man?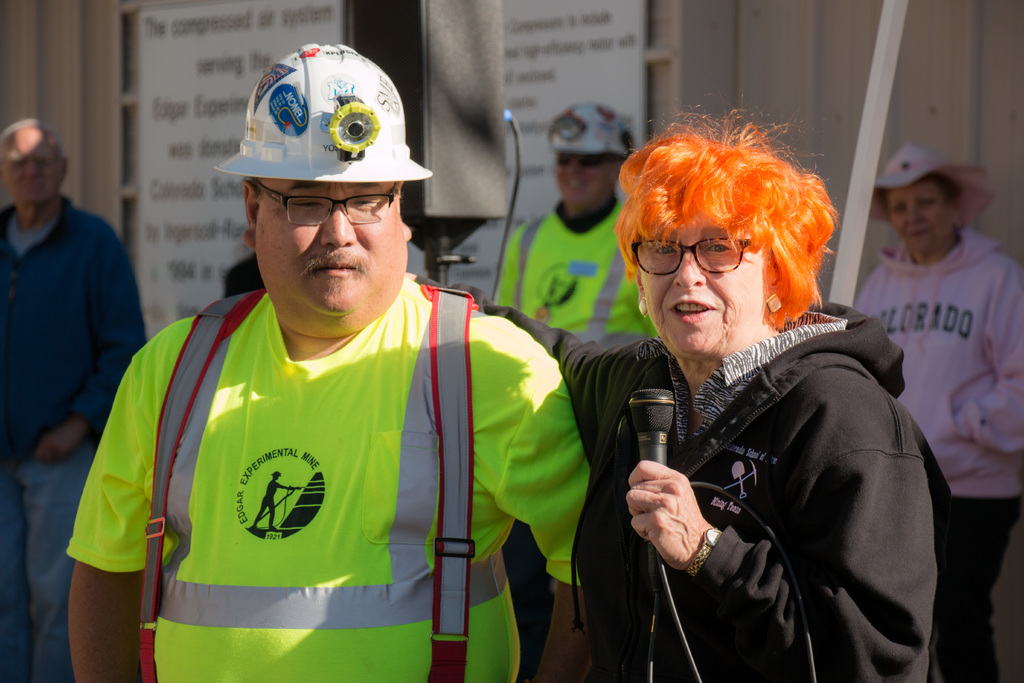
x1=81 y1=62 x2=604 y2=682
